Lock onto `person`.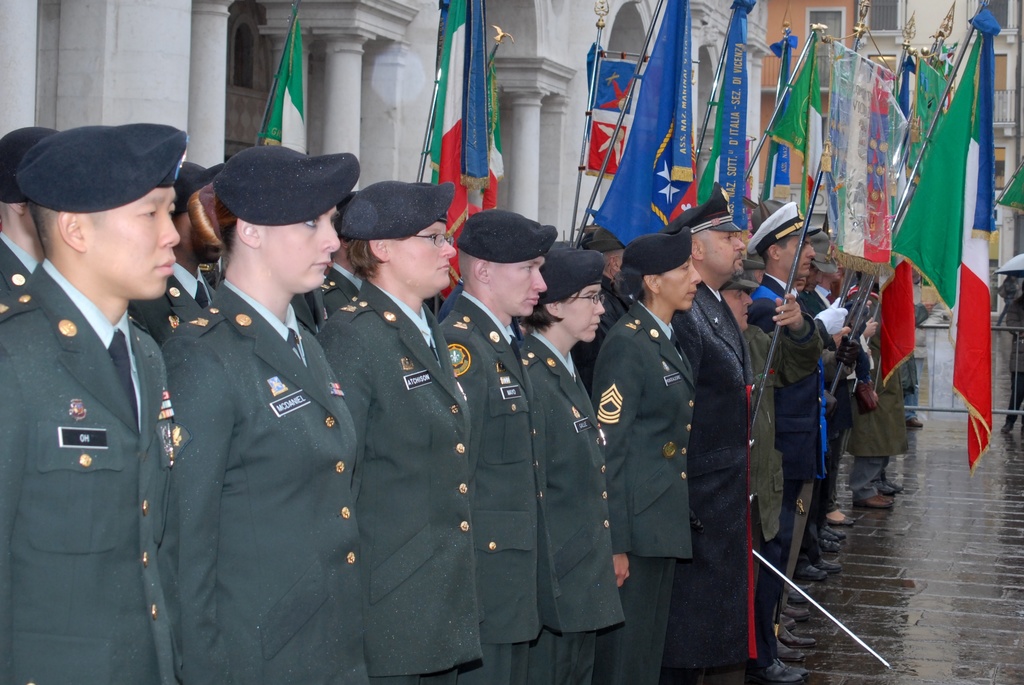
Locked: <region>716, 278, 748, 332</region>.
